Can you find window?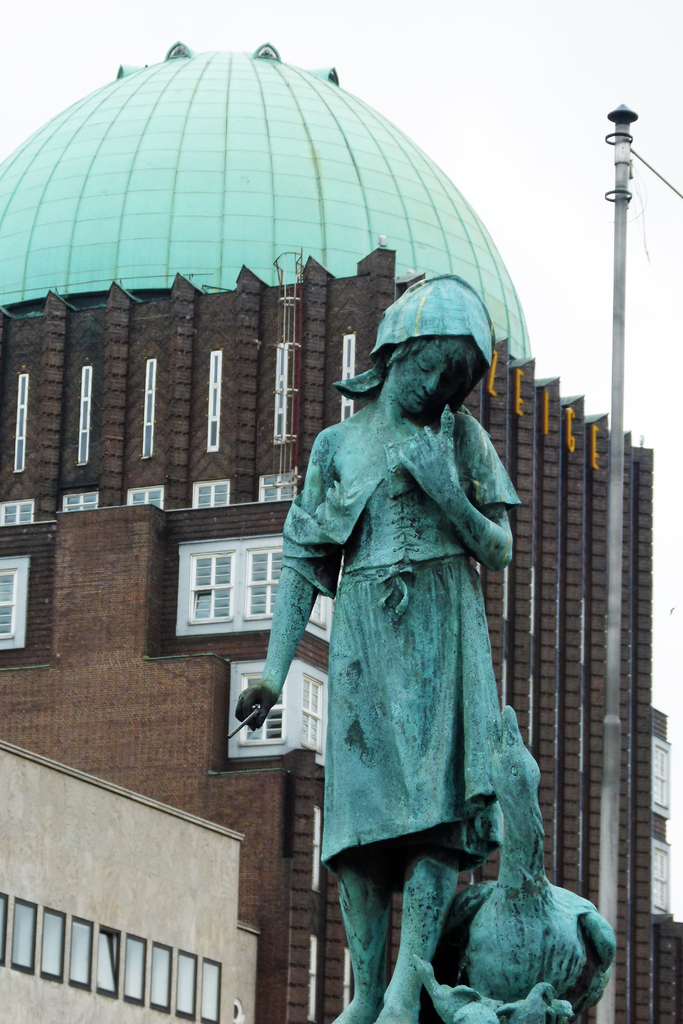
Yes, bounding box: BBox(16, 371, 26, 470).
